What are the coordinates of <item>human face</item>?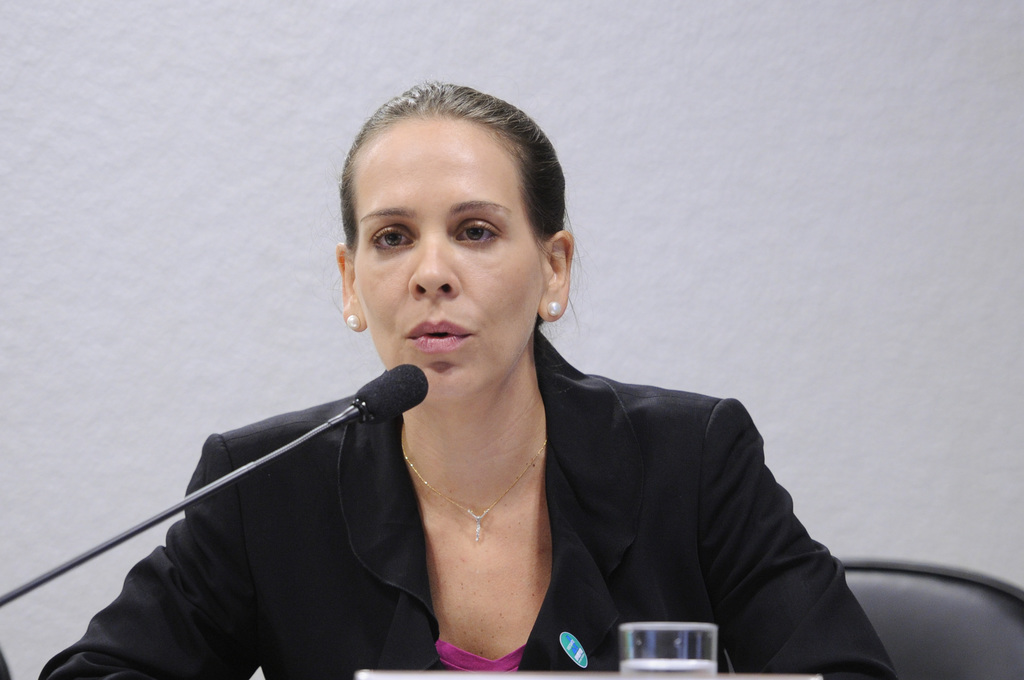
select_region(354, 114, 543, 400).
